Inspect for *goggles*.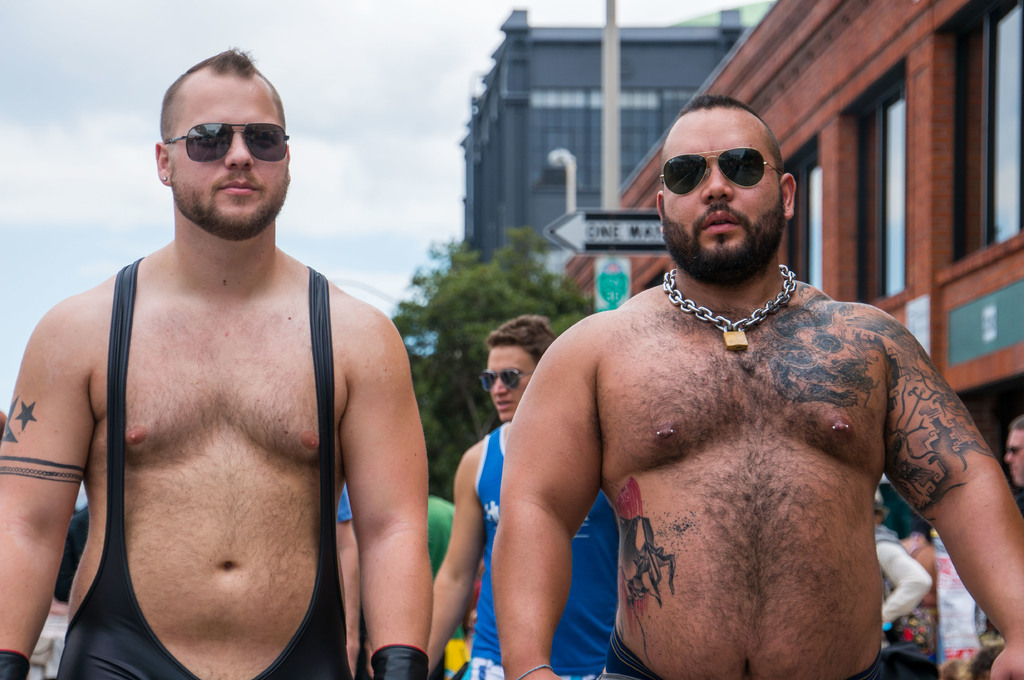
Inspection: [x1=486, y1=363, x2=518, y2=393].
